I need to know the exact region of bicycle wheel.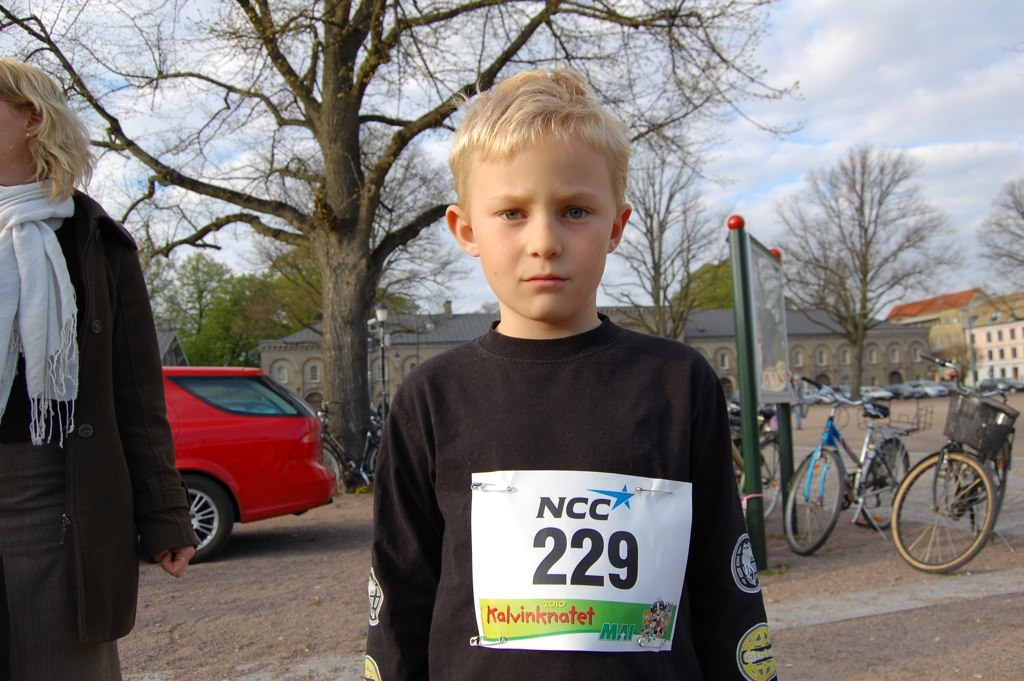
Region: bbox(864, 435, 922, 533).
